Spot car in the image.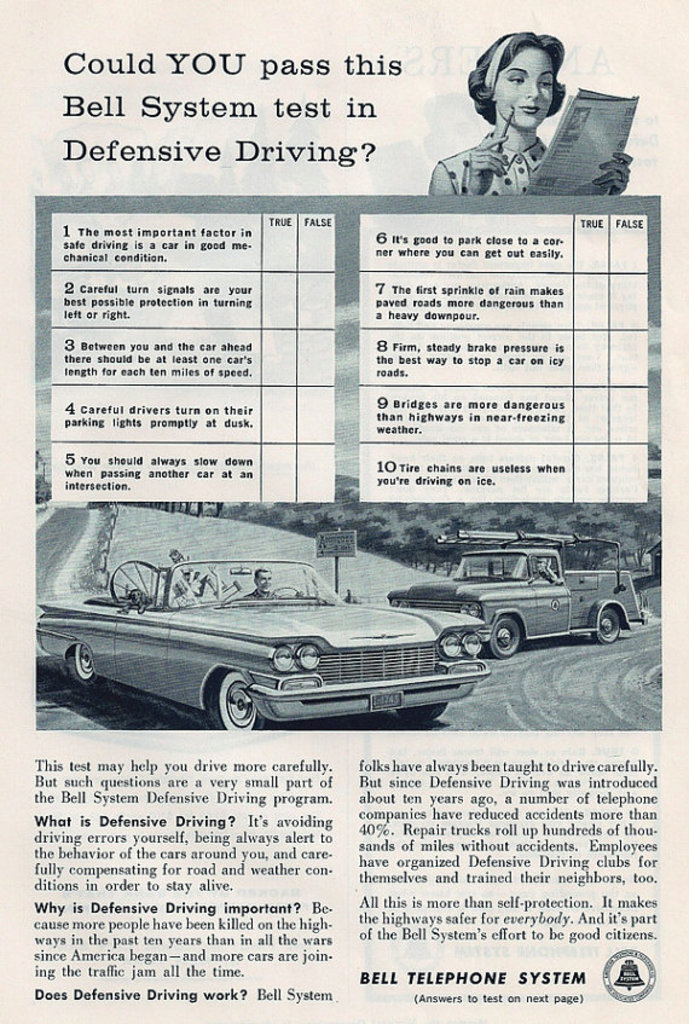
car found at bbox=(30, 527, 508, 723).
